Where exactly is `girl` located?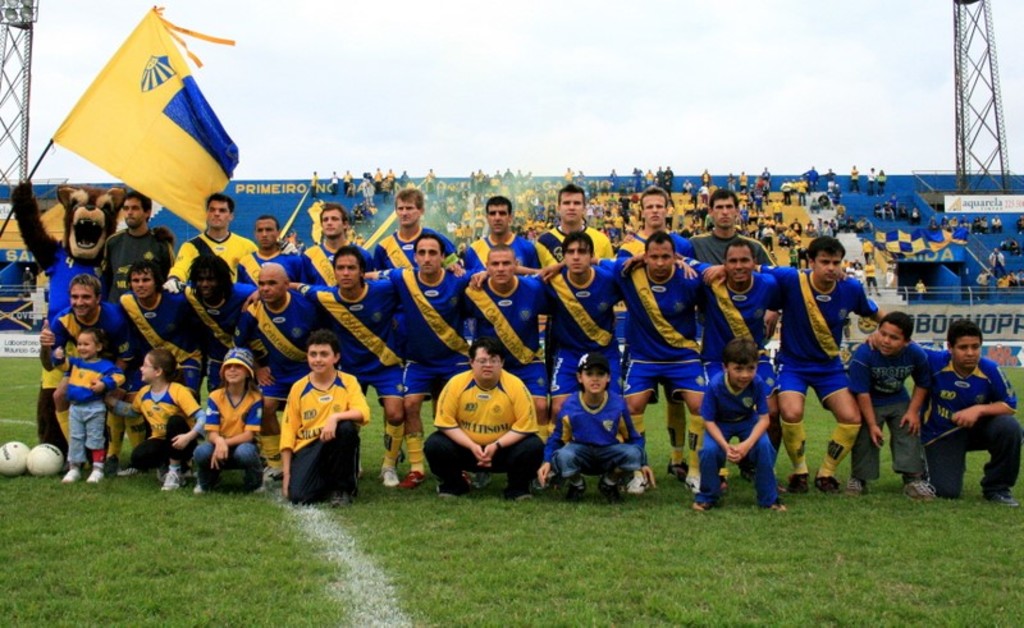
Its bounding box is detection(102, 340, 206, 494).
